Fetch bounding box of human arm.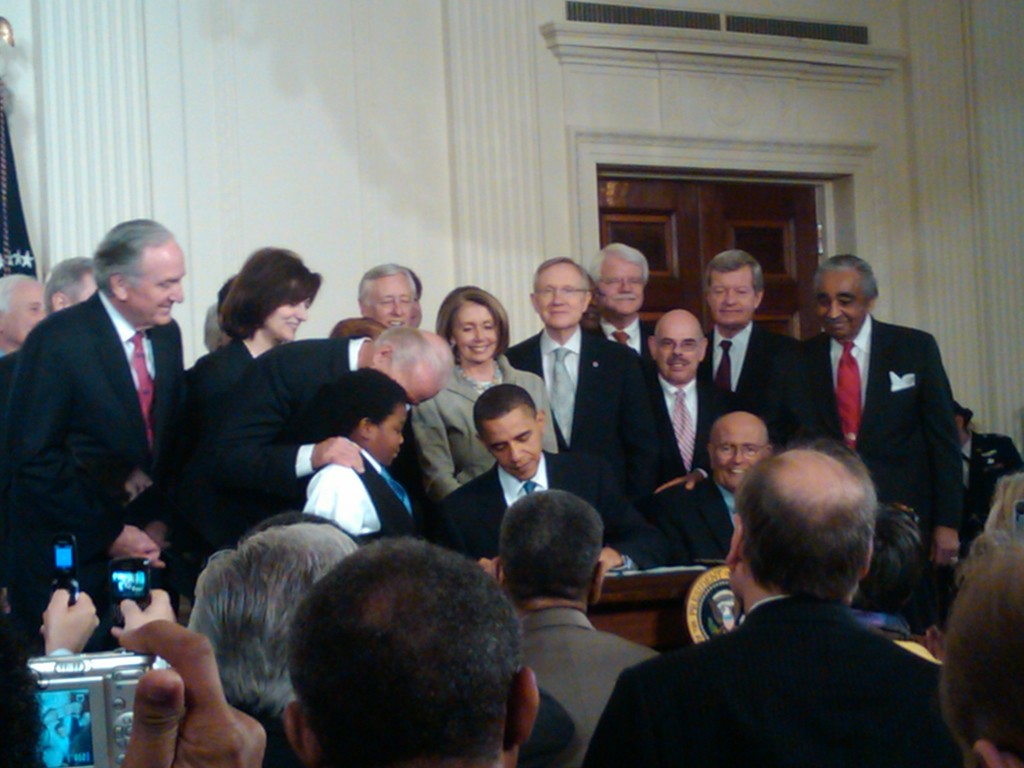
Bbox: l=111, t=590, r=172, b=641.
